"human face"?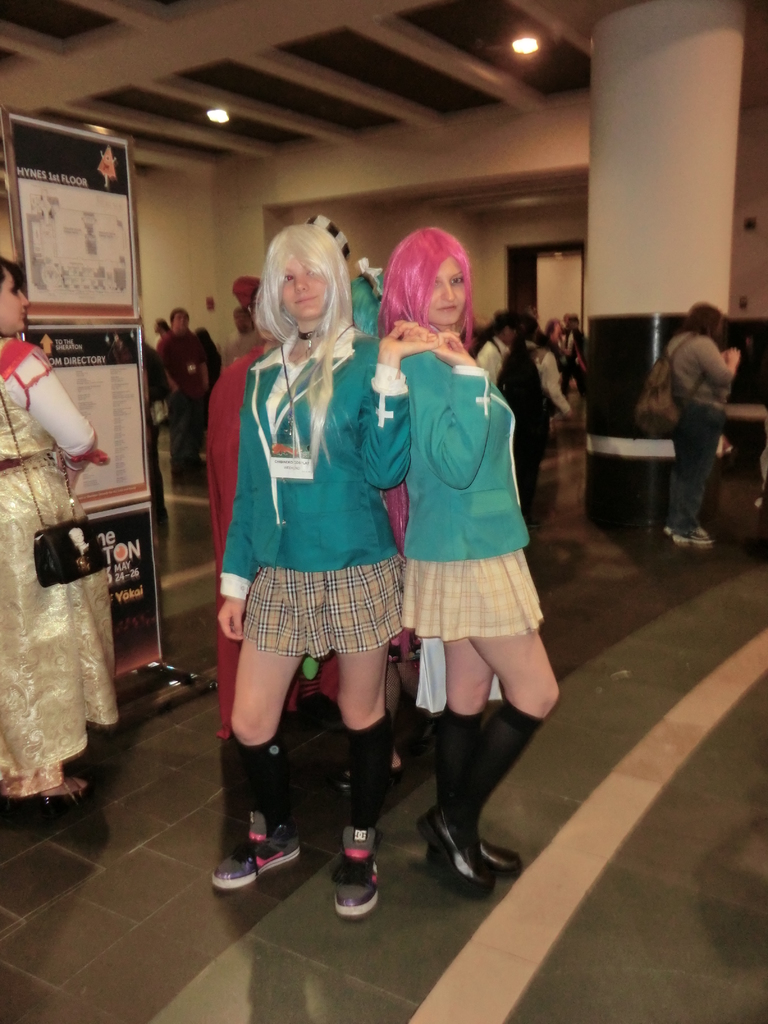
bbox=(0, 273, 26, 340)
